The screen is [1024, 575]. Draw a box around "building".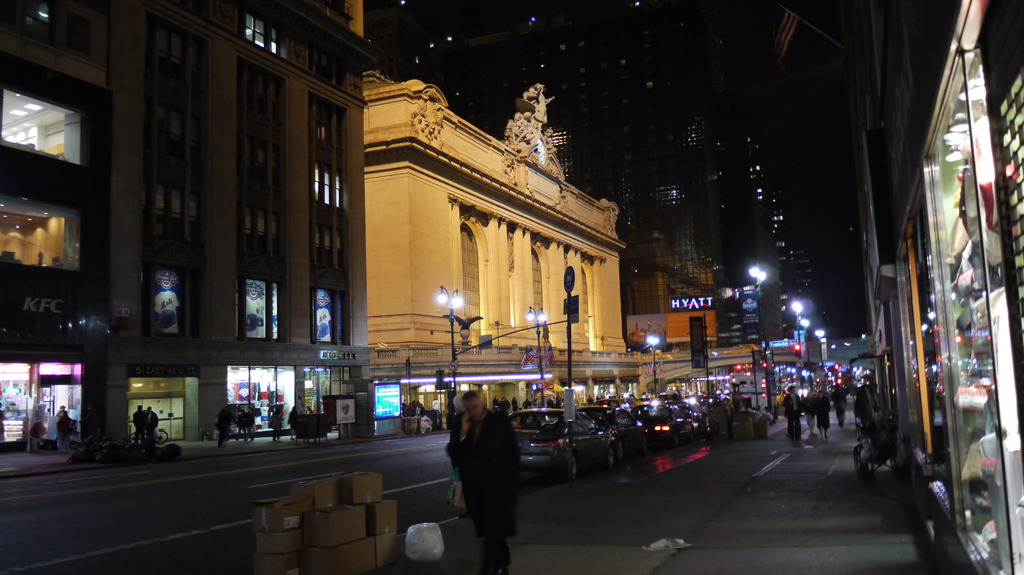
(0, 0, 387, 442).
